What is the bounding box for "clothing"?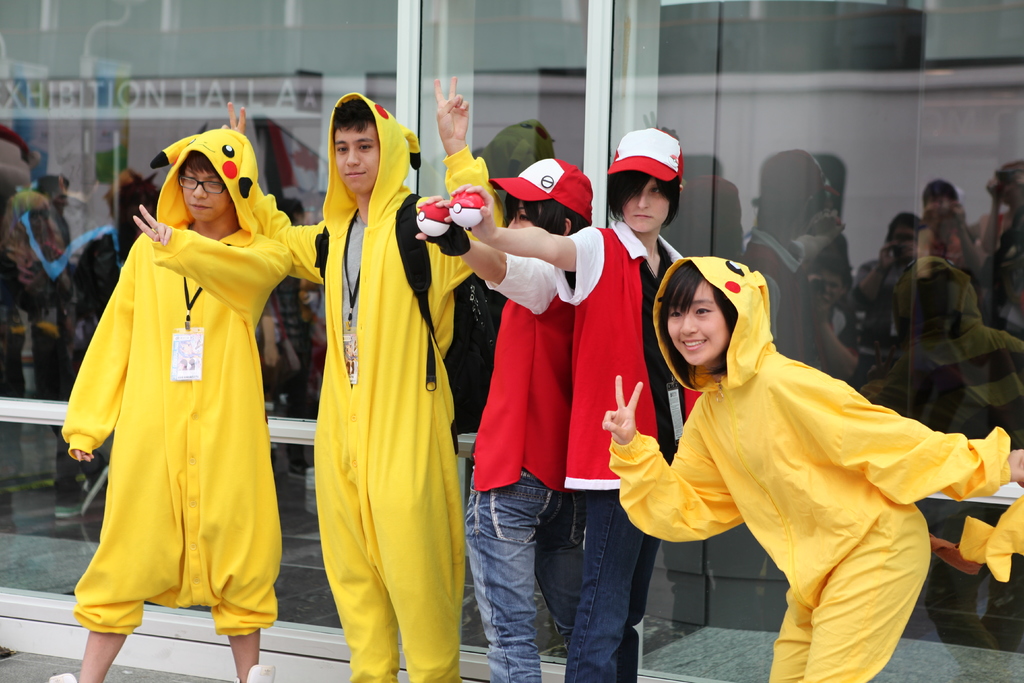
crop(555, 231, 685, 682).
